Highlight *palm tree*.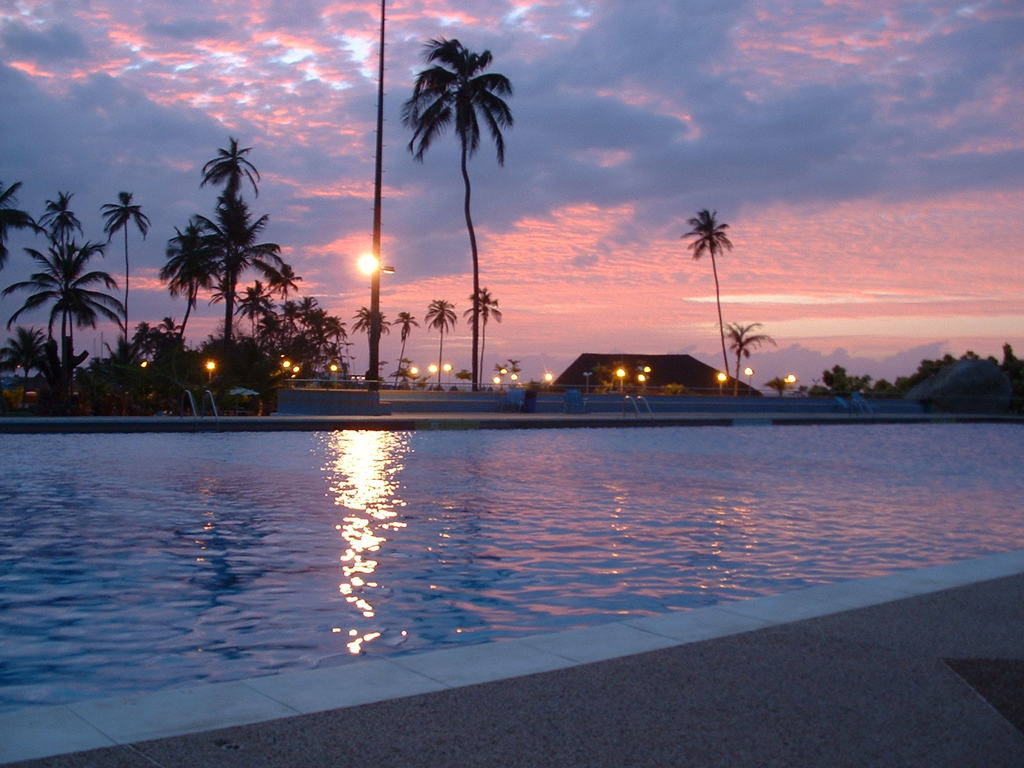
Highlighted region: 198/138/292/364.
